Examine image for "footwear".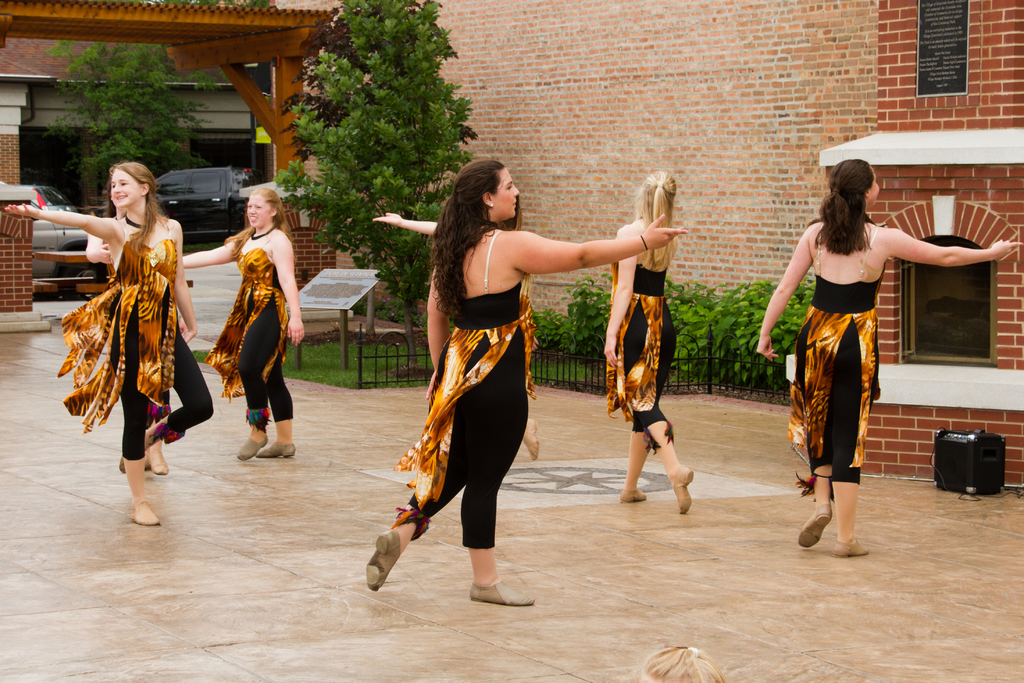
Examination result: crop(830, 539, 867, 556).
